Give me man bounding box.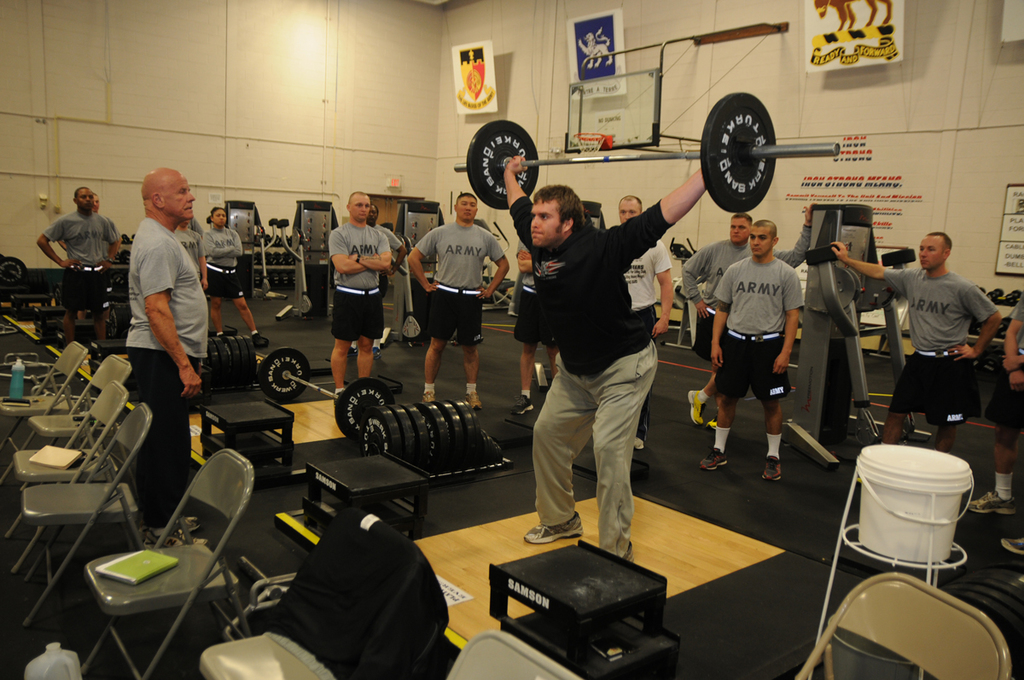
left=83, top=185, right=123, bottom=226.
